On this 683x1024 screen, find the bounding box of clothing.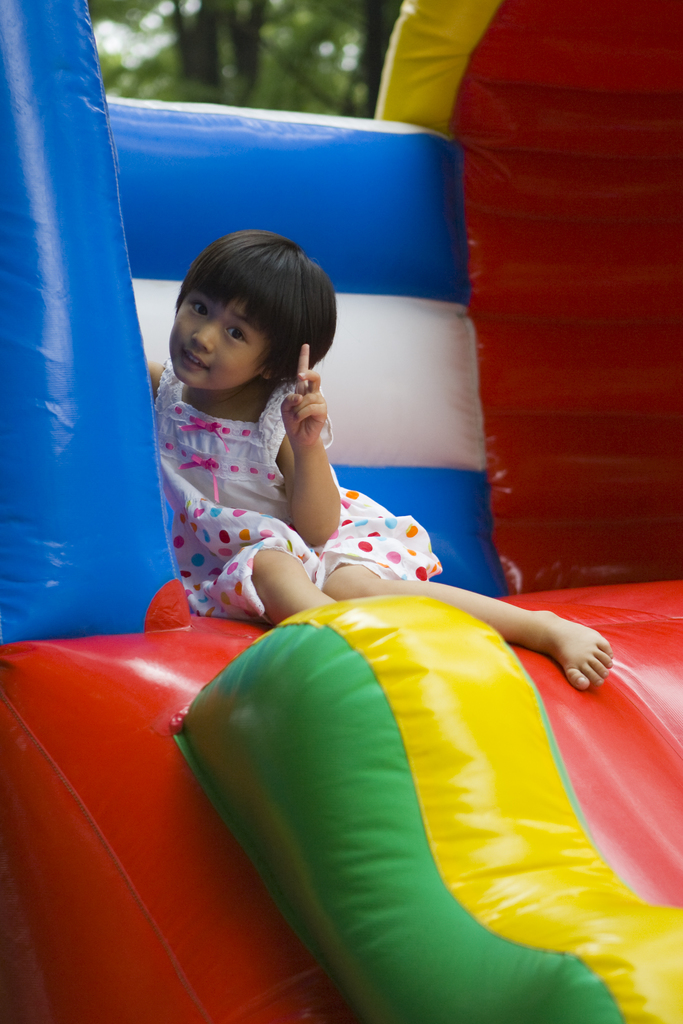
Bounding box: [150,317,438,637].
